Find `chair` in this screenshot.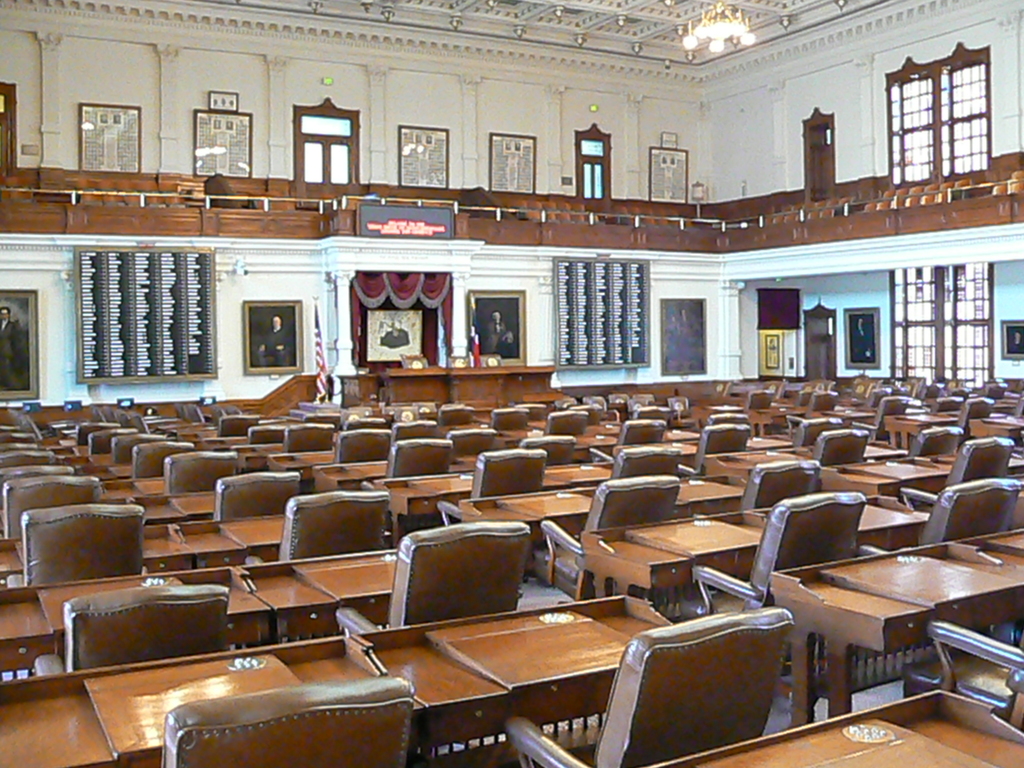
The bounding box for `chair` is region(210, 468, 301, 521).
